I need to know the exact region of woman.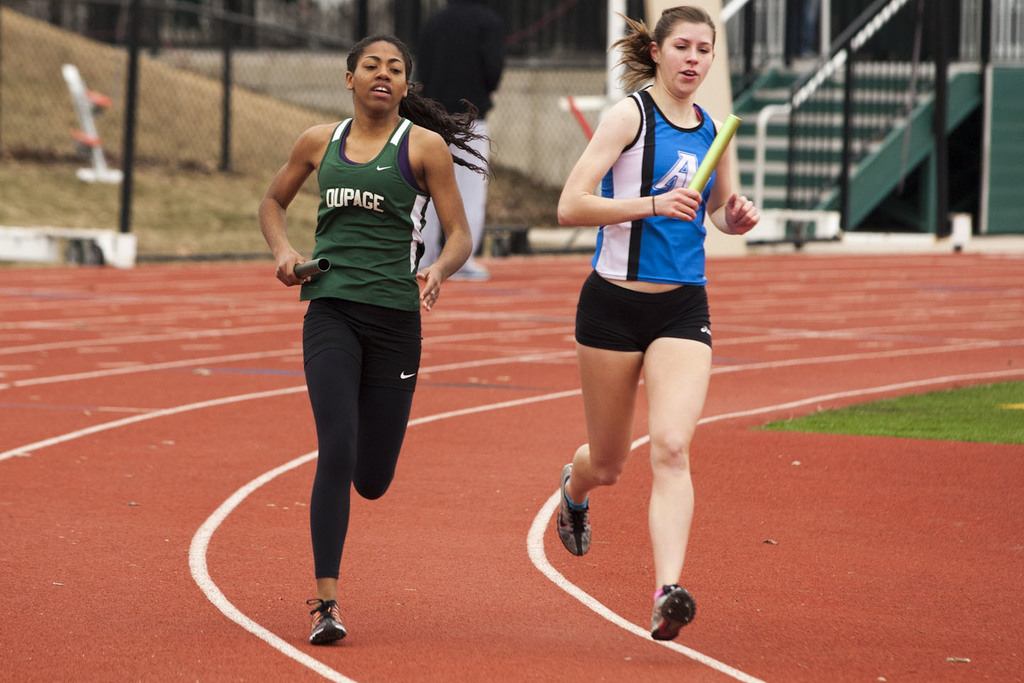
Region: locate(553, 37, 758, 587).
